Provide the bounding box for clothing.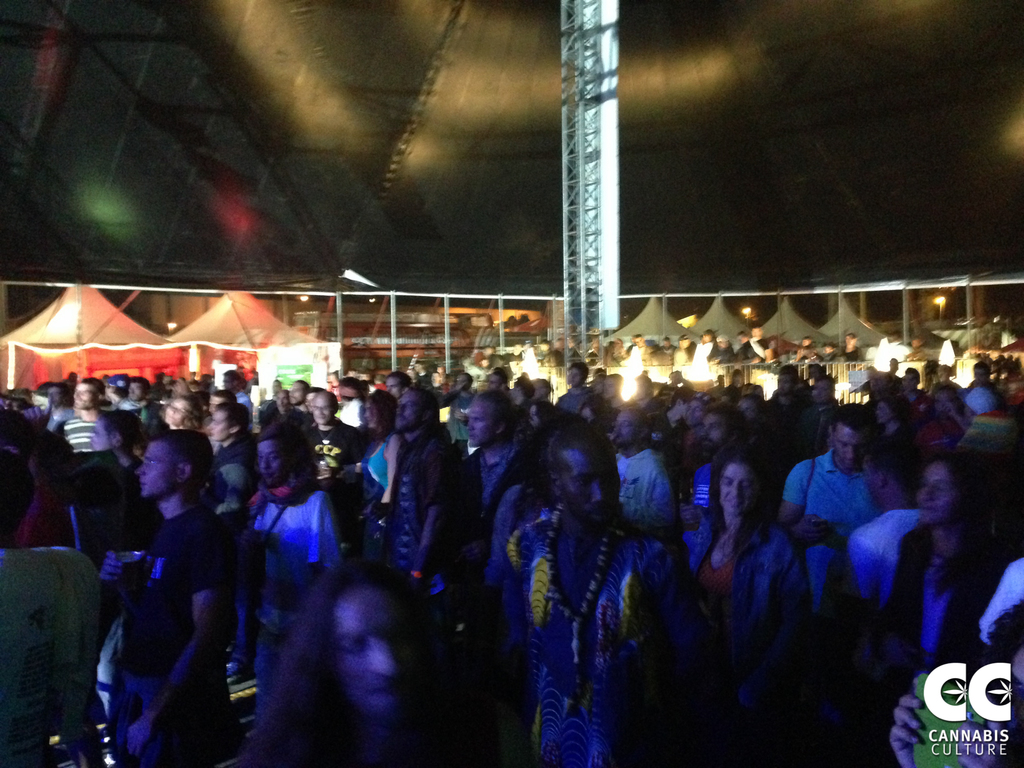
locate(57, 408, 106, 466).
